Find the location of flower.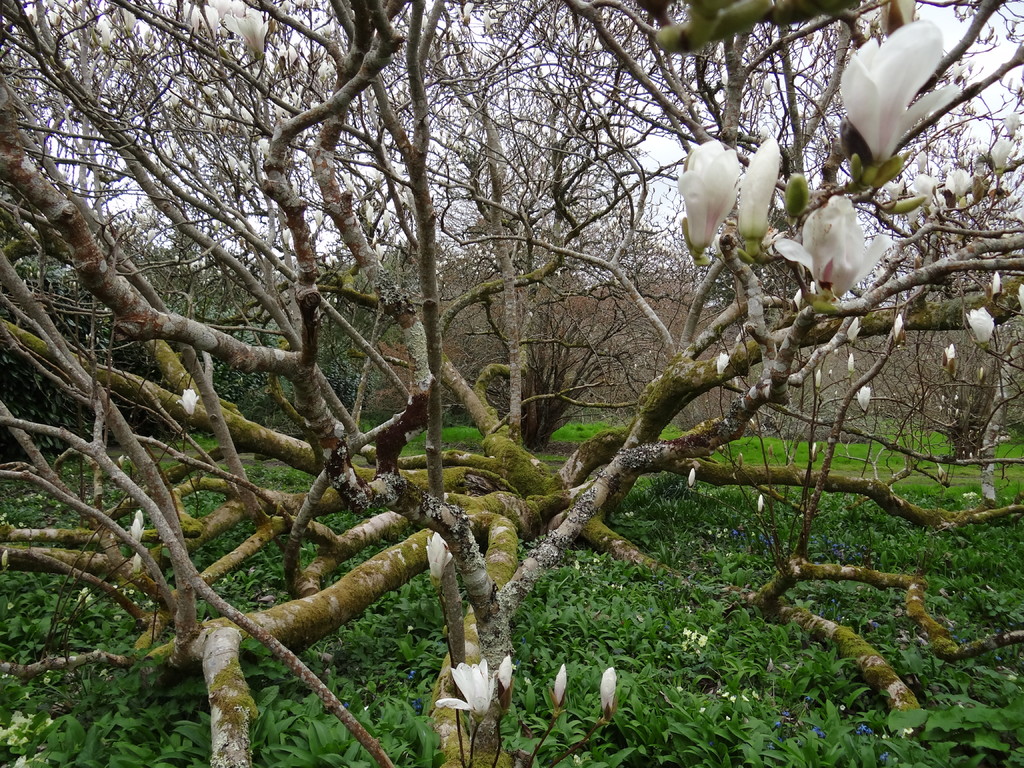
Location: (left=949, top=167, right=972, bottom=202).
